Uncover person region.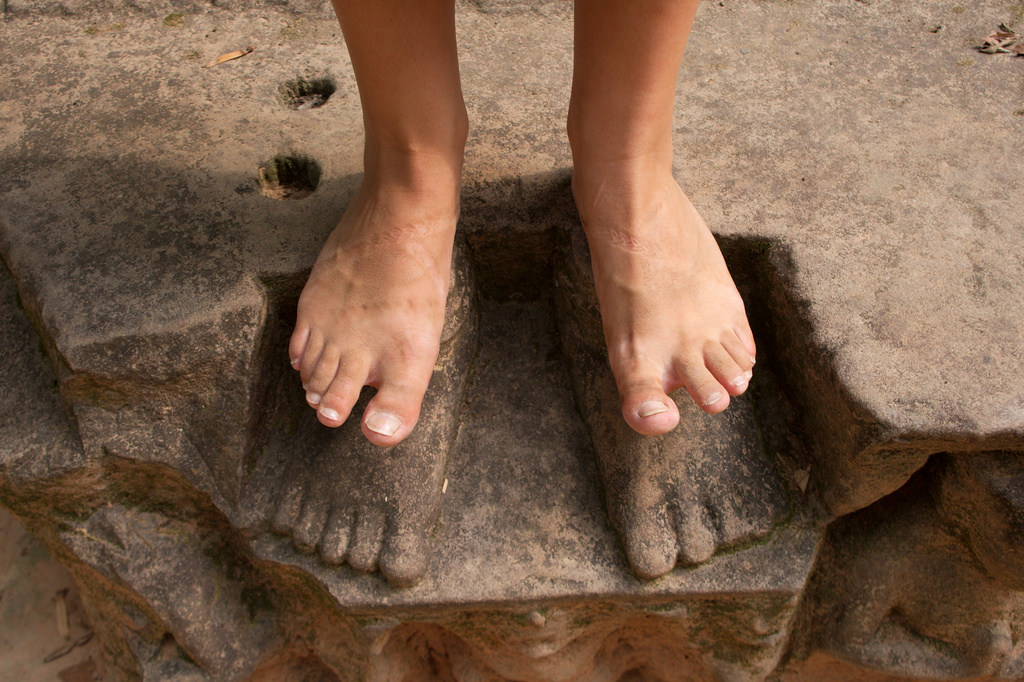
Uncovered: (x1=286, y1=0, x2=755, y2=451).
